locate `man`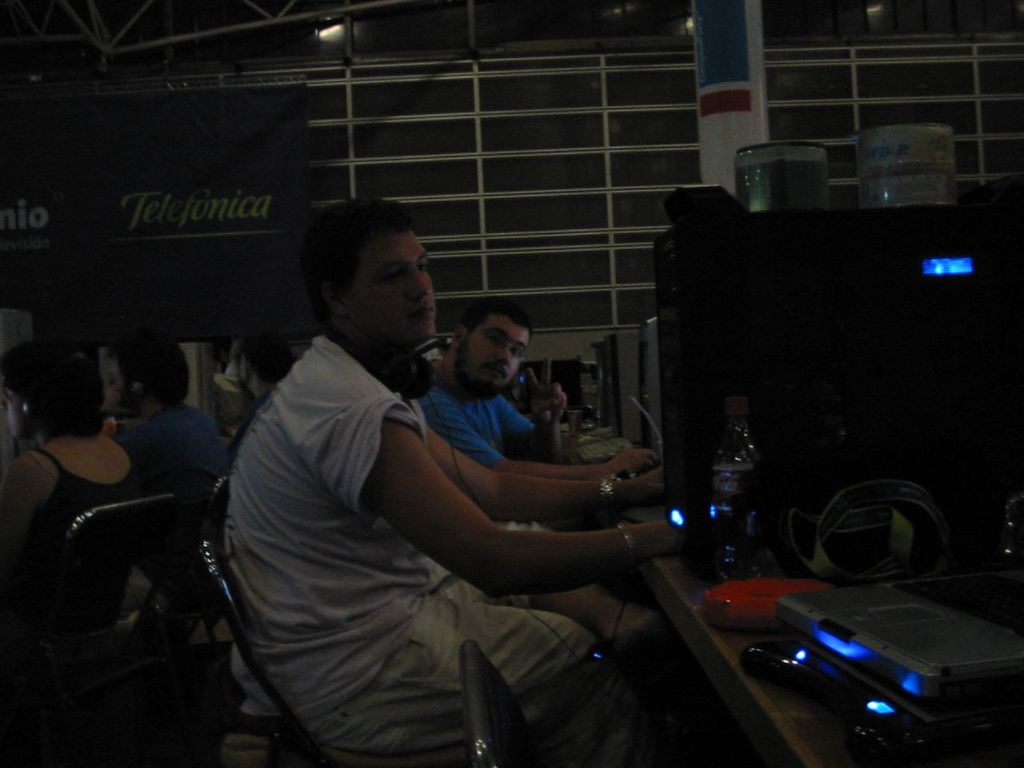
rect(195, 198, 653, 744)
